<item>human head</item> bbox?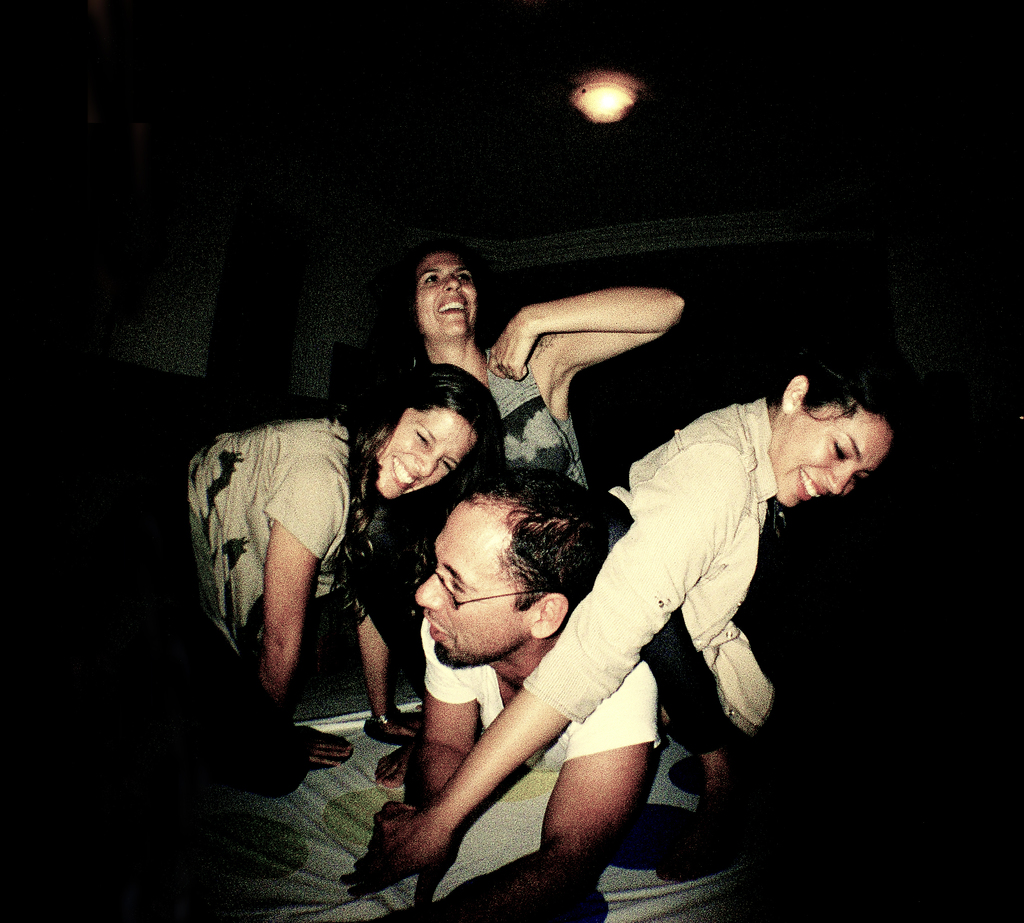
left=399, top=241, right=500, bottom=348
